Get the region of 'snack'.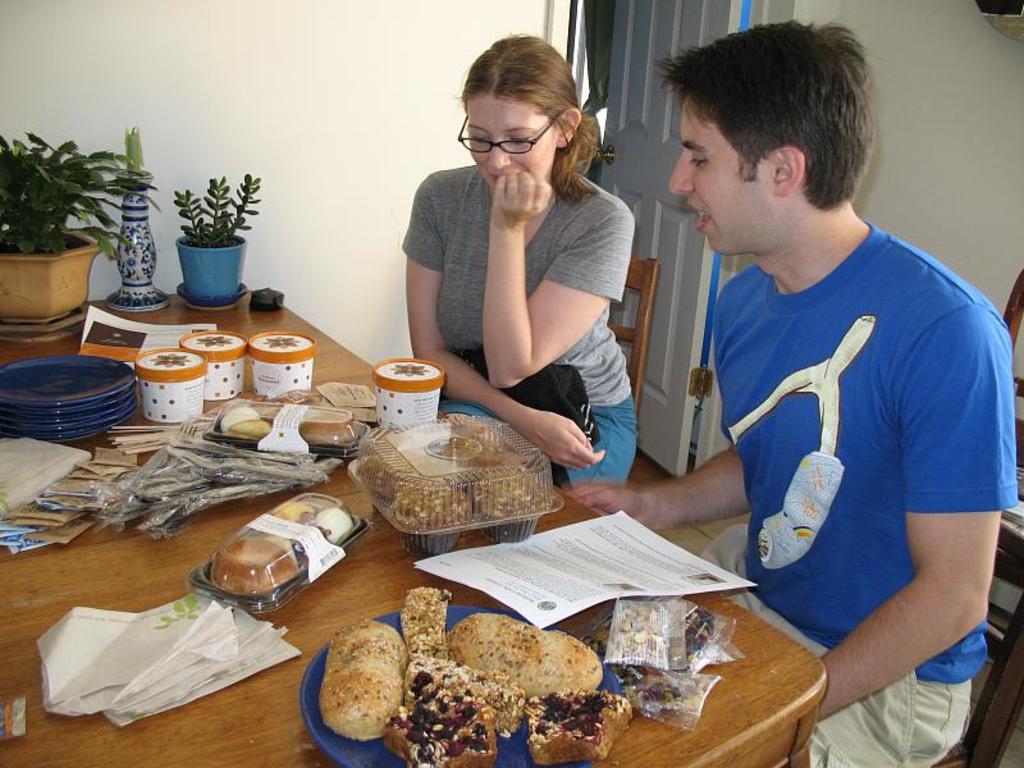
(522, 681, 635, 765).
